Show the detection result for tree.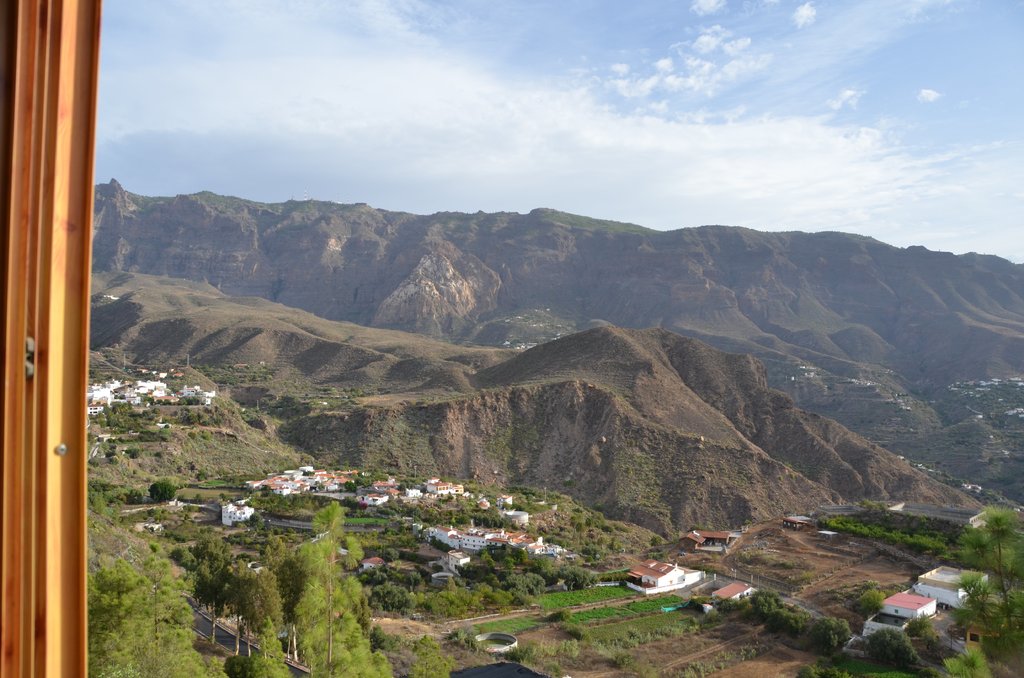
863, 629, 920, 672.
